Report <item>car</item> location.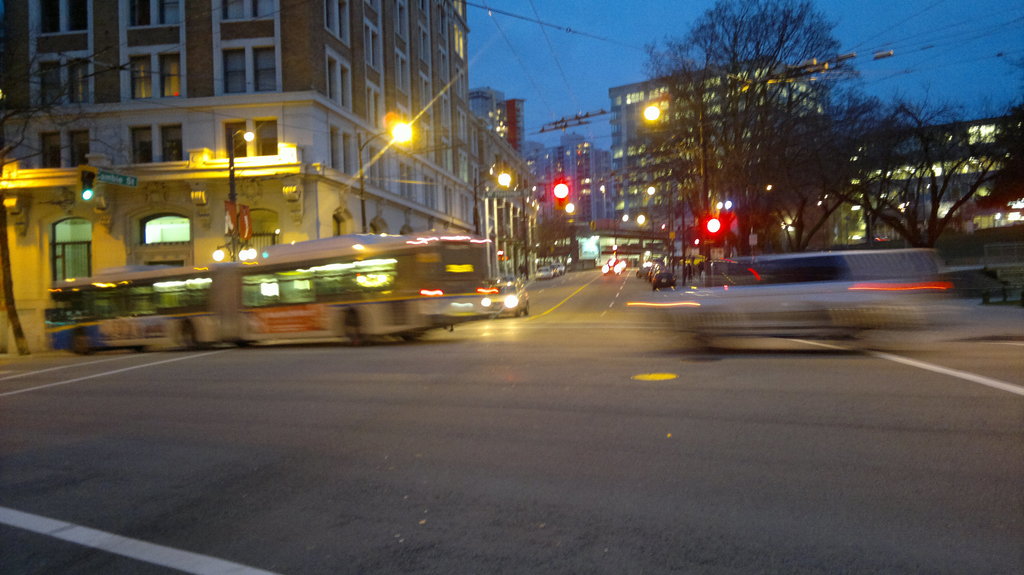
Report: <bbox>659, 247, 954, 343</bbox>.
